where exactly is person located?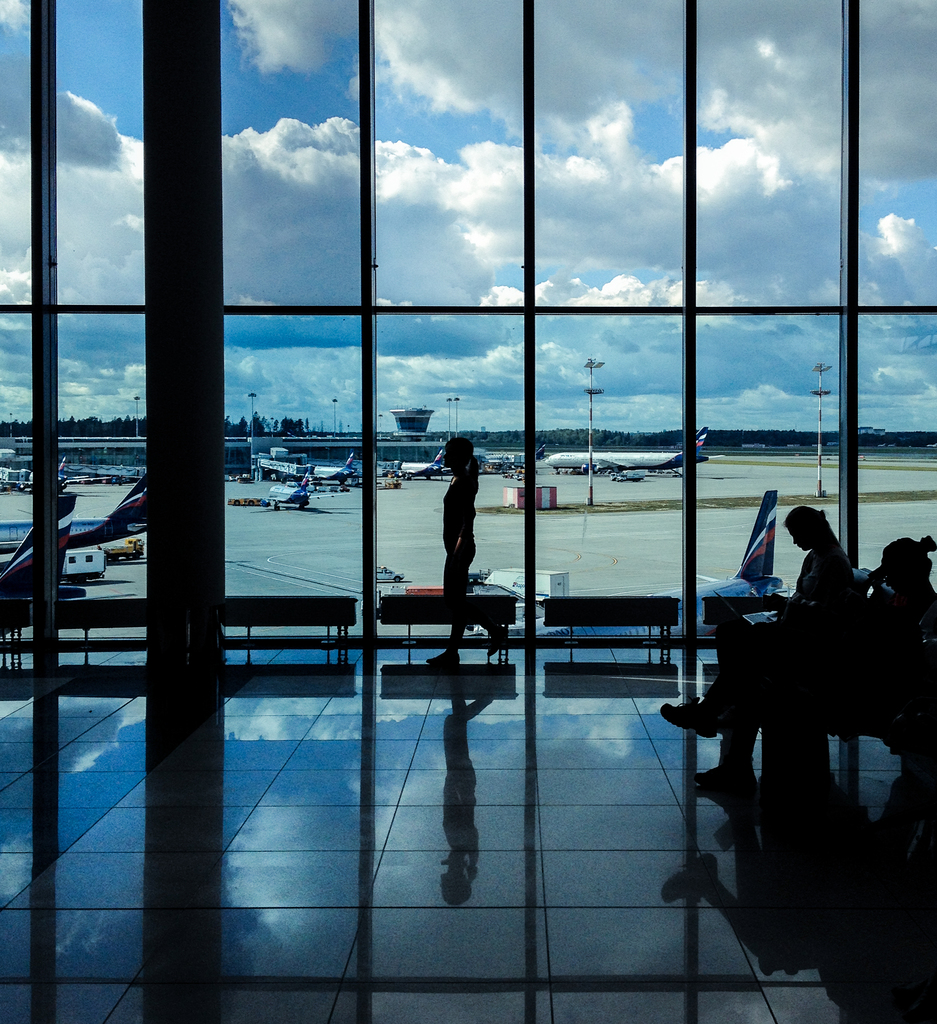
Its bounding box is select_region(425, 436, 509, 666).
